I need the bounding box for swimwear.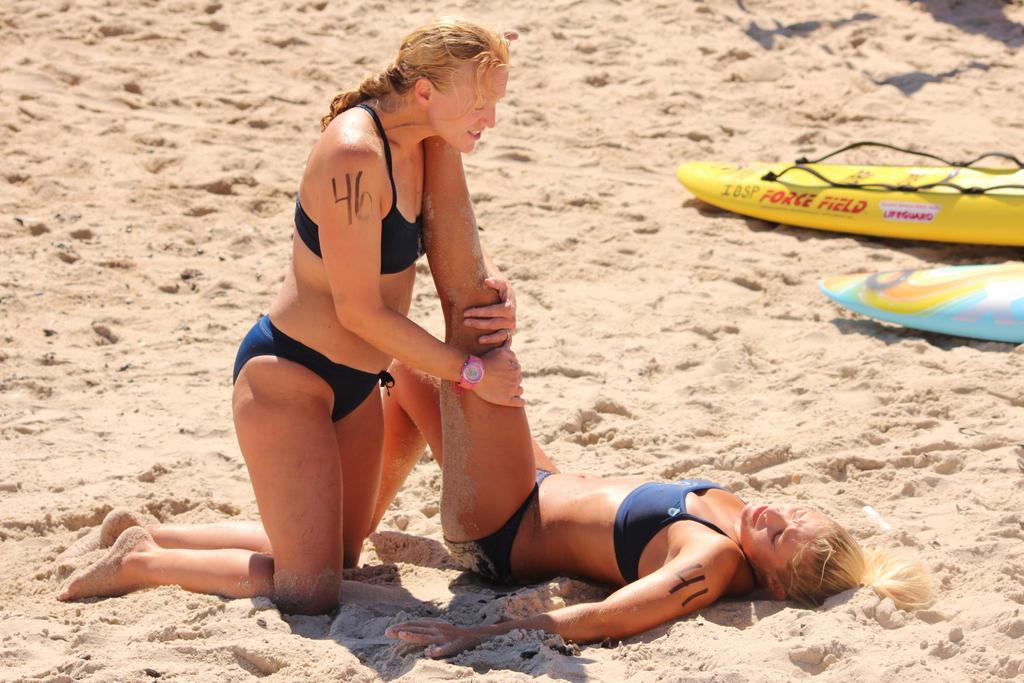
Here it is: BBox(616, 476, 750, 585).
